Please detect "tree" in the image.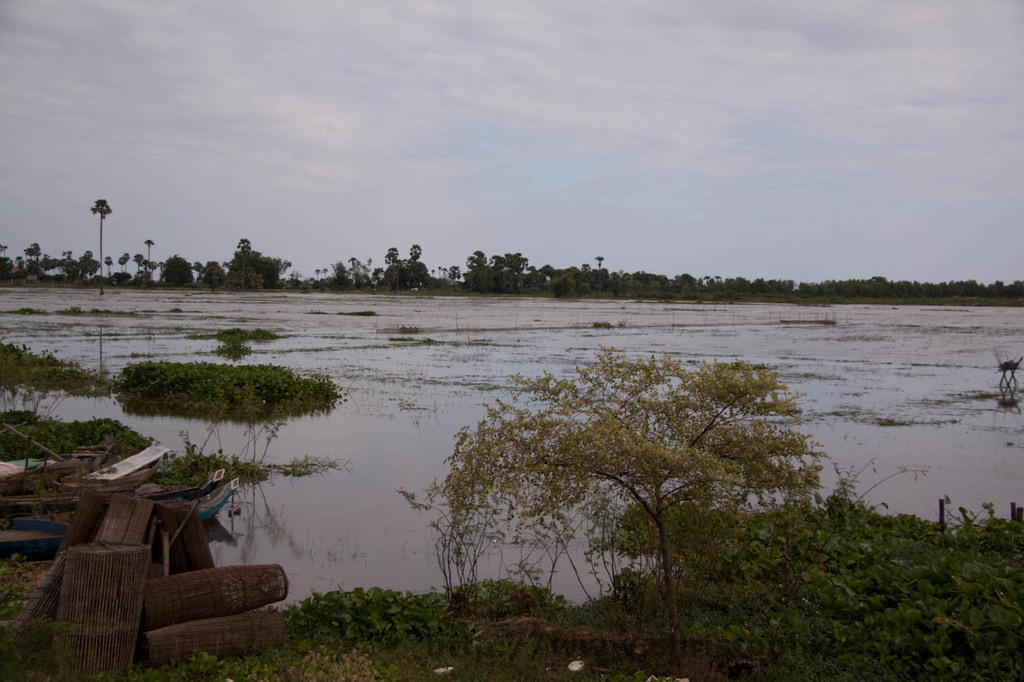
l=90, t=198, r=110, b=287.
